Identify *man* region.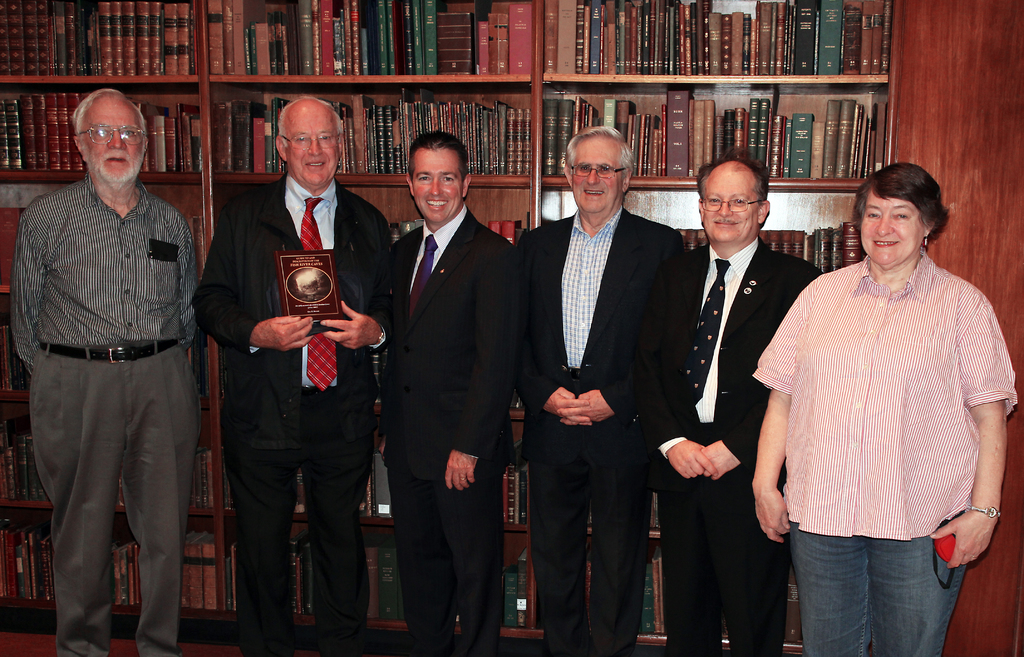
Region: (14, 86, 195, 656).
